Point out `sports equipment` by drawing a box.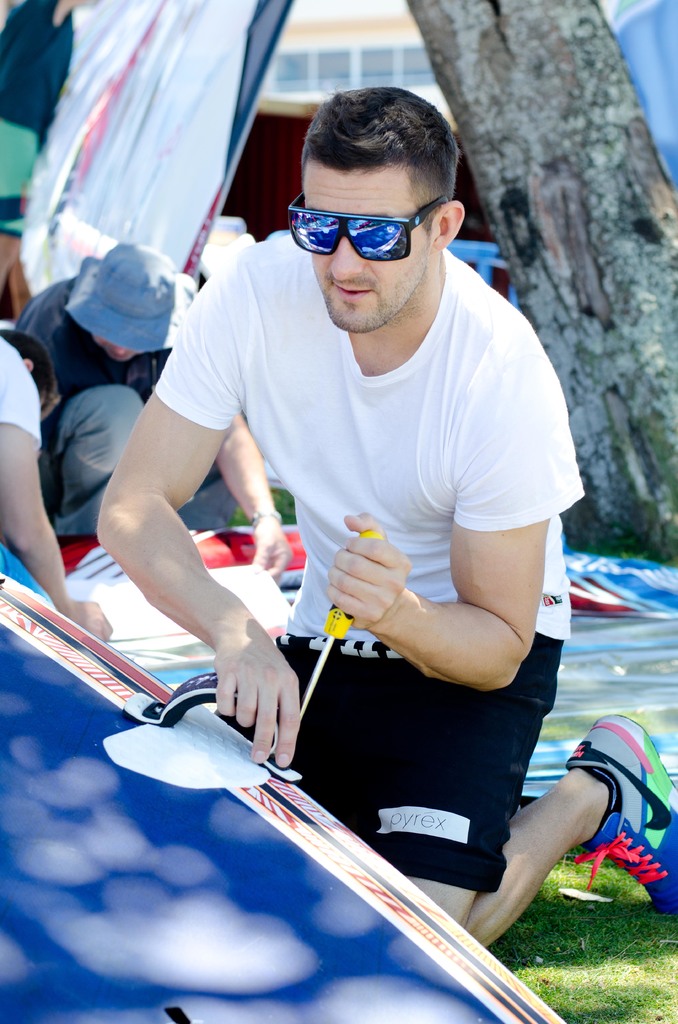
l=0, t=568, r=563, b=1023.
